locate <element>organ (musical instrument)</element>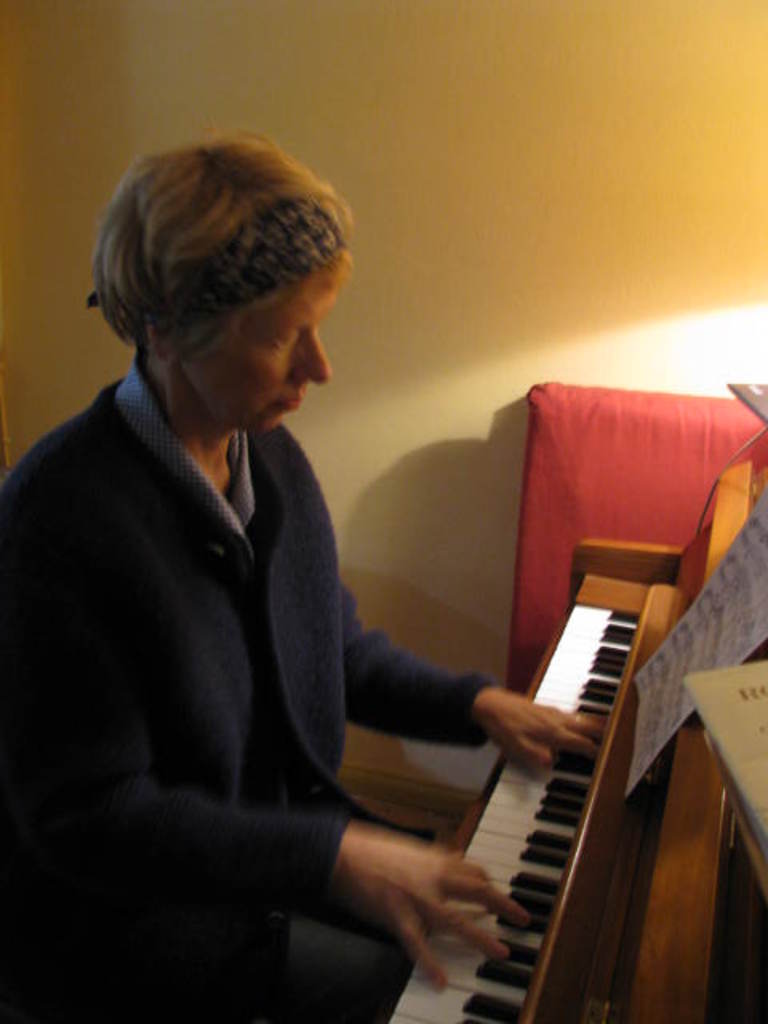
x1=326 y1=558 x2=742 y2=1013
